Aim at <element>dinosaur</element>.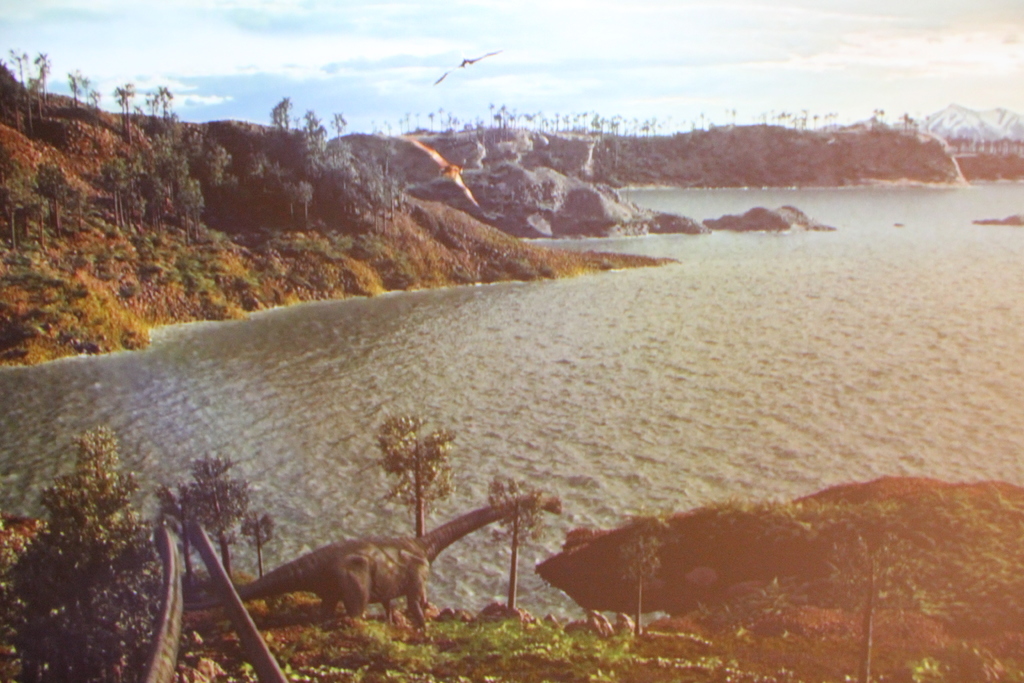
Aimed at 137/514/186/682.
